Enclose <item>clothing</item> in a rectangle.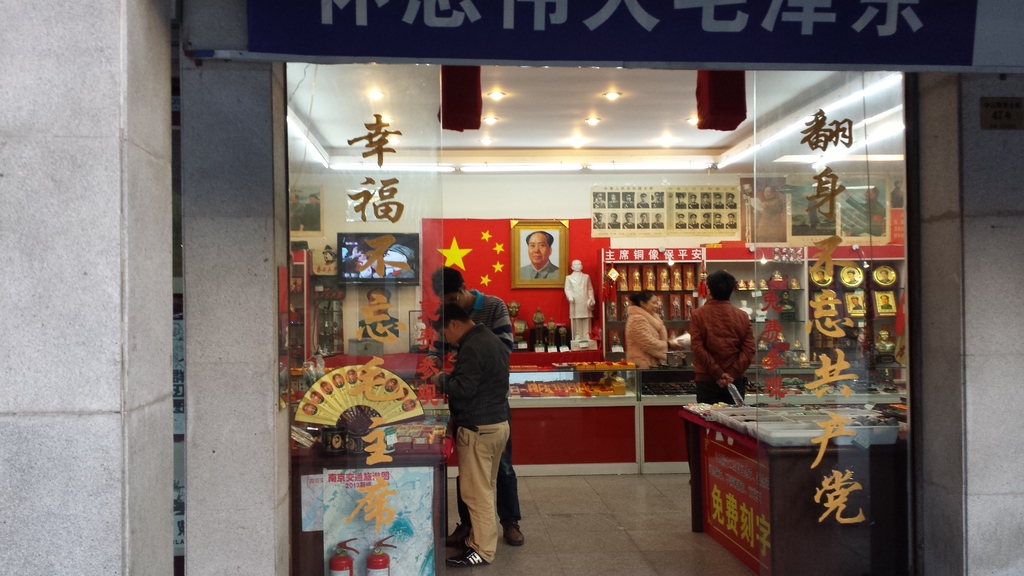
rect(385, 260, 414, 278).
